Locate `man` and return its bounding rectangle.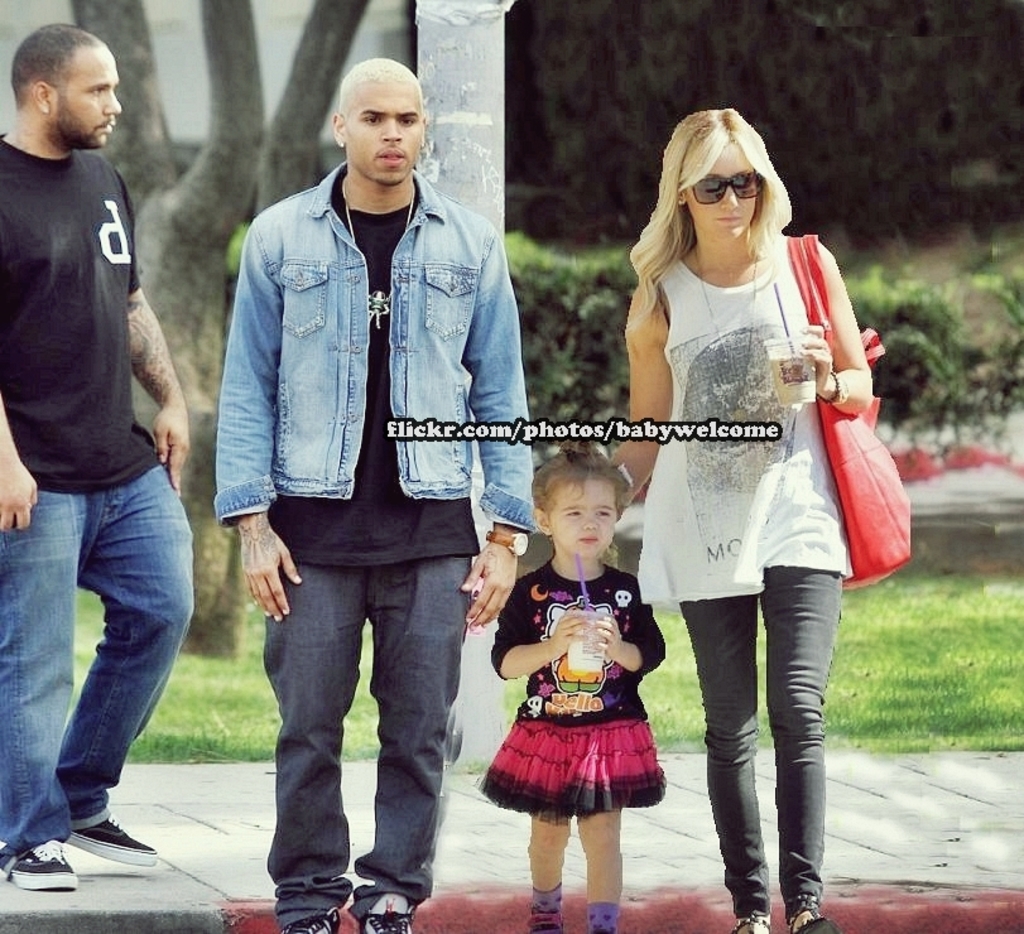
select_region(1, 0, 211, 868).
